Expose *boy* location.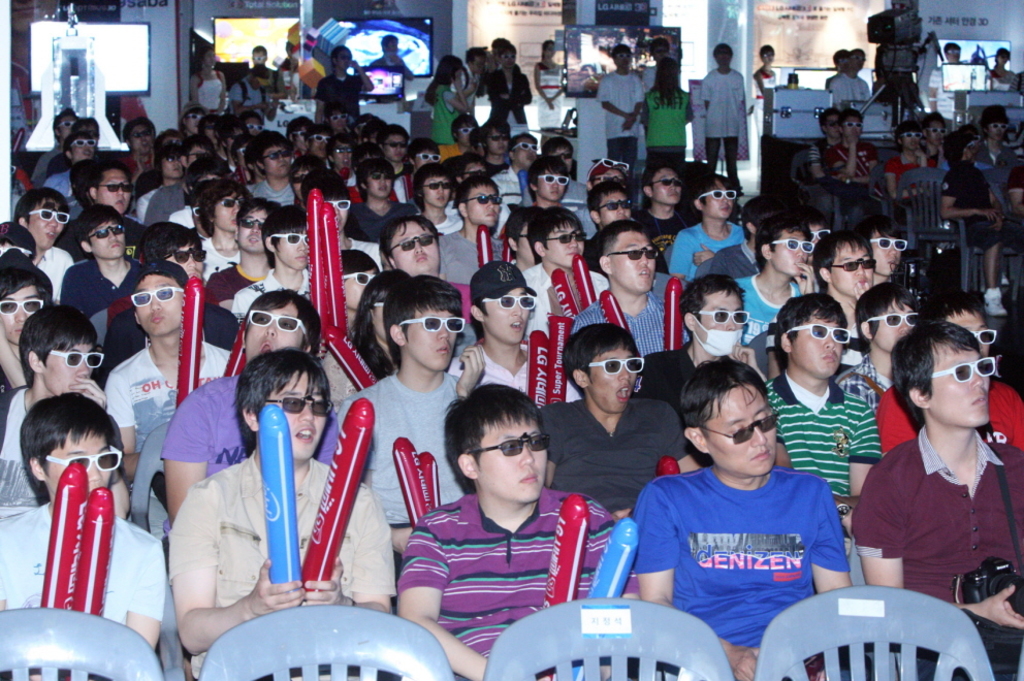
Exposed at bbox=(384, 367, 600, 656).
